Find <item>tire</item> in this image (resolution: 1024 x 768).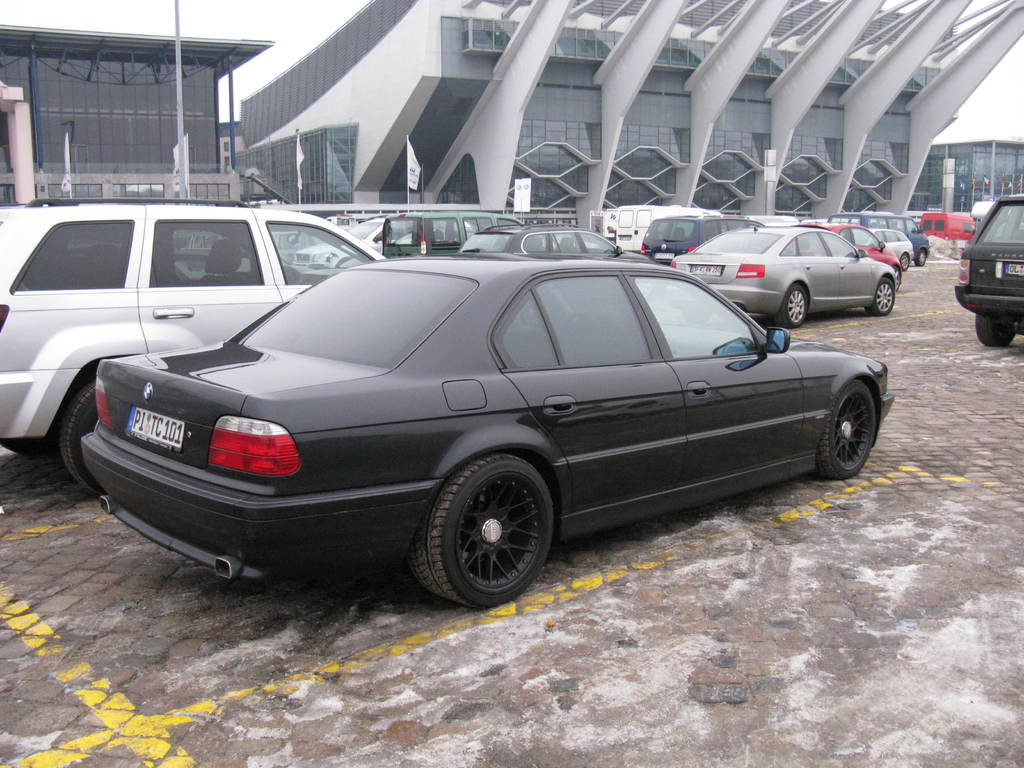
420 449 563 616.
